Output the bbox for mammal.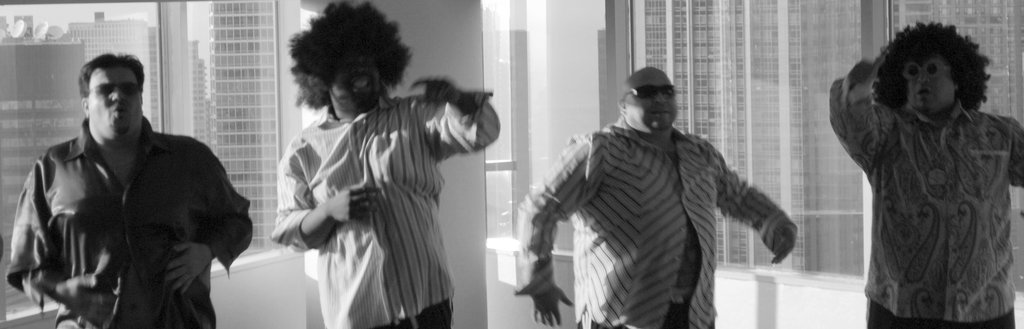
bbox=(273, 0, 506, 328).
